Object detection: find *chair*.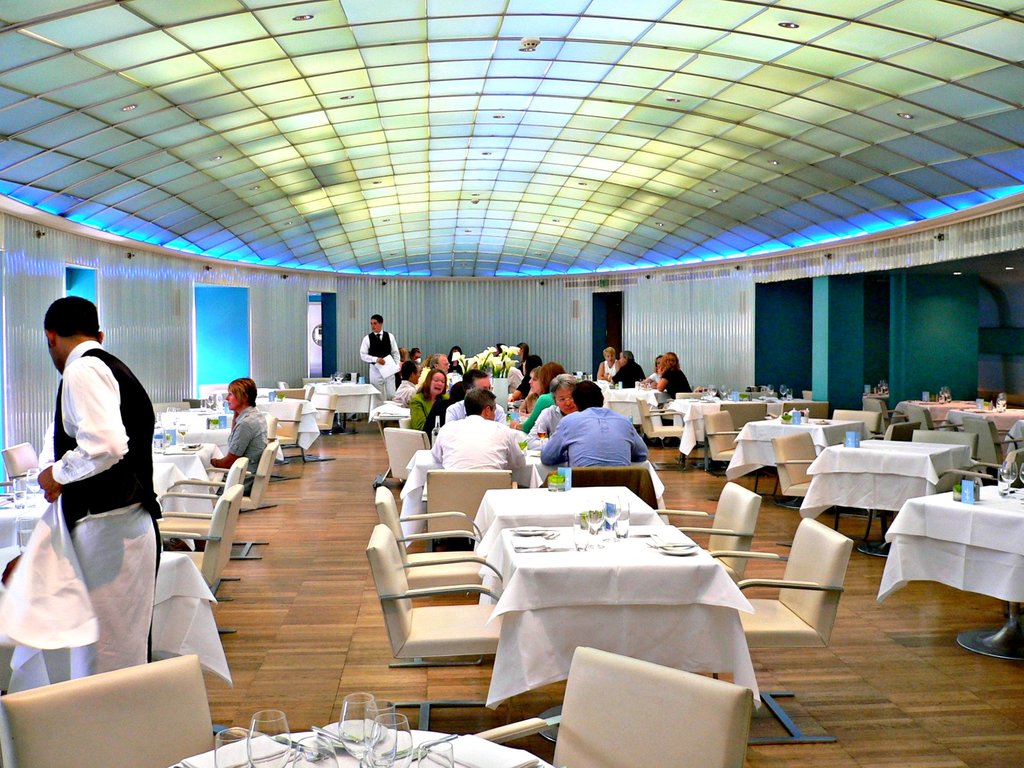
box(962, 415, 1020, 468).
